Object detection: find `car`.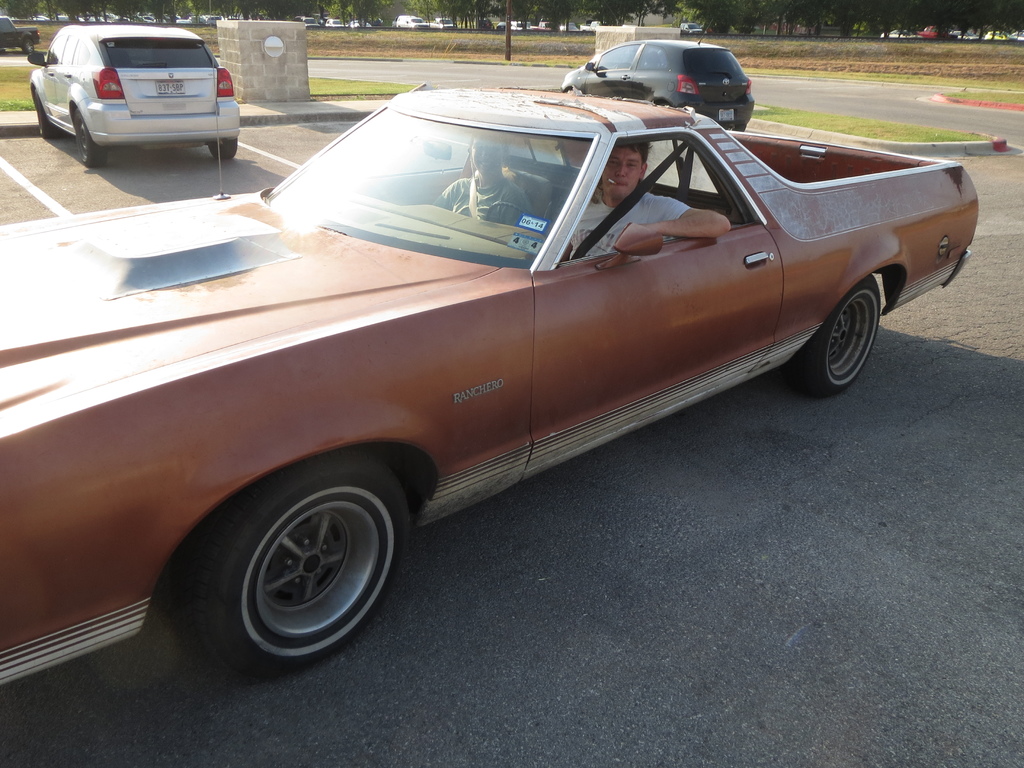
(497,21,509,30).
